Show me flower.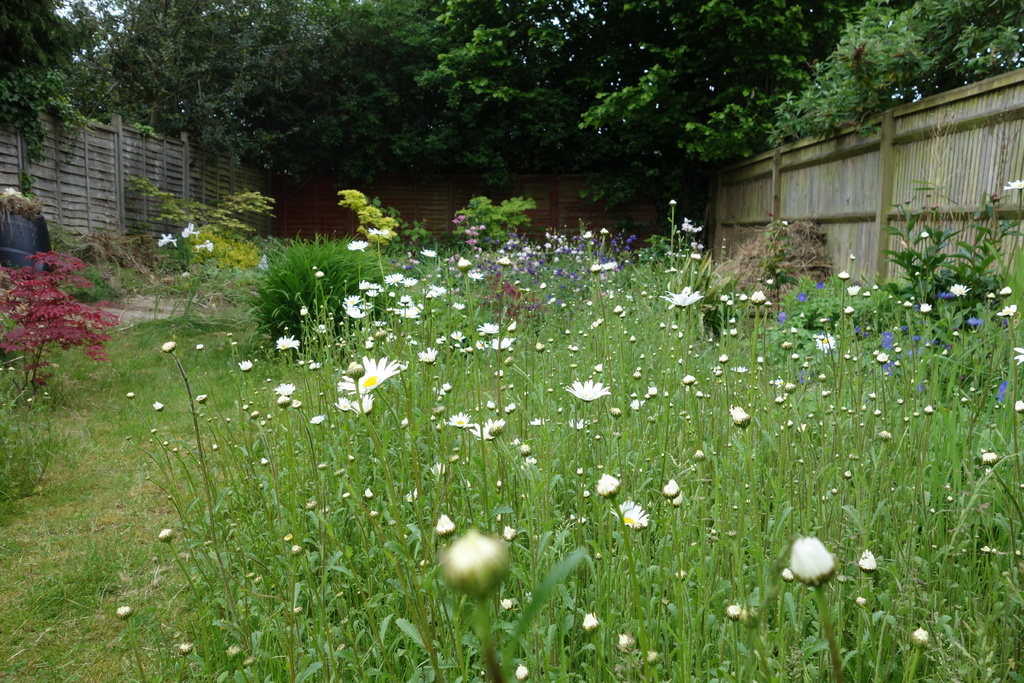
flower is here: box(195, 393, 209, 403).
